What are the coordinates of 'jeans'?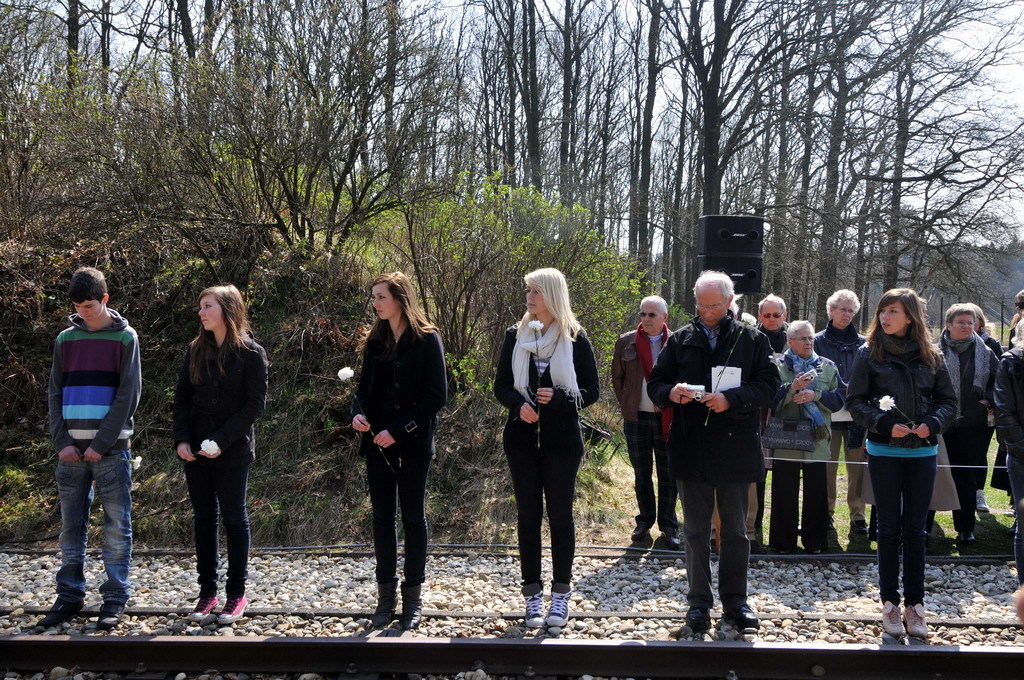
bbox=(509, 454, 581, 582).
